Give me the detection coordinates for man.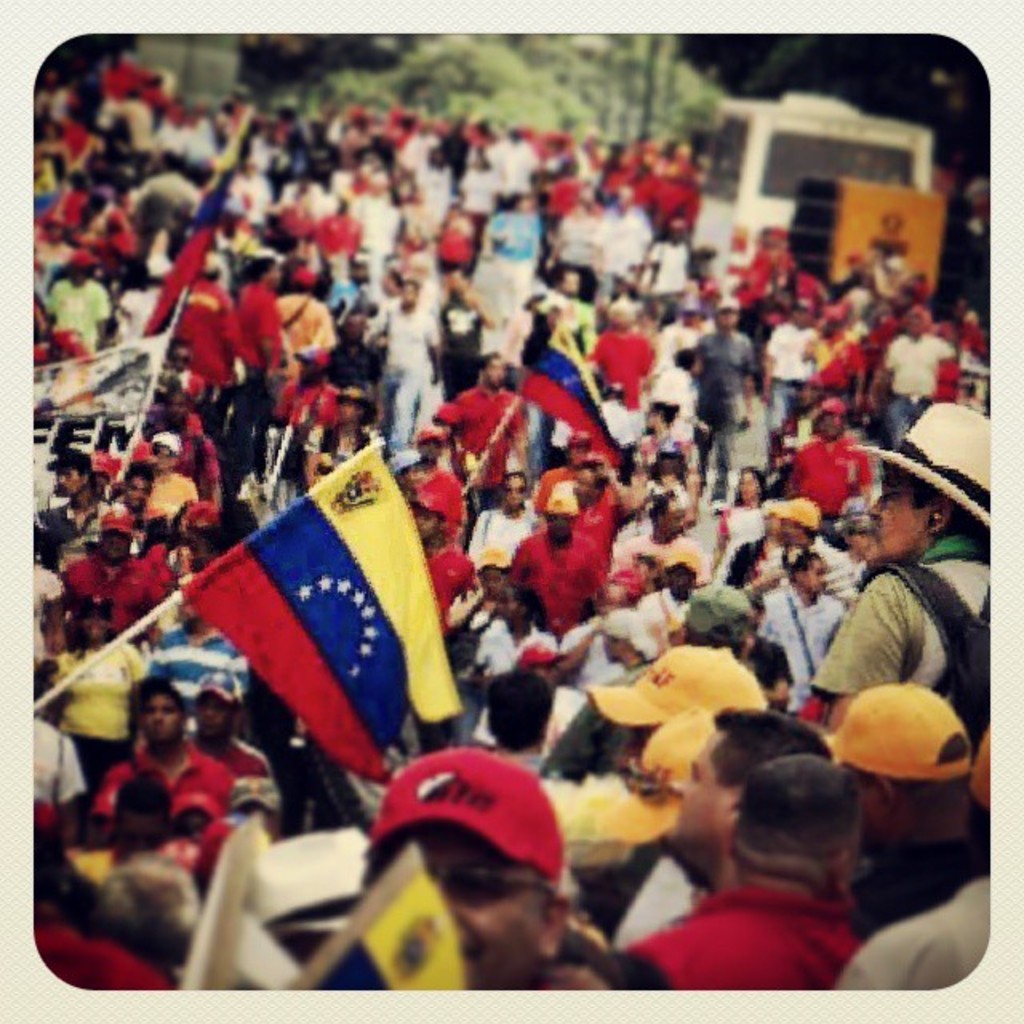
<bbox>146, 443, 184, 518</bbox>.
